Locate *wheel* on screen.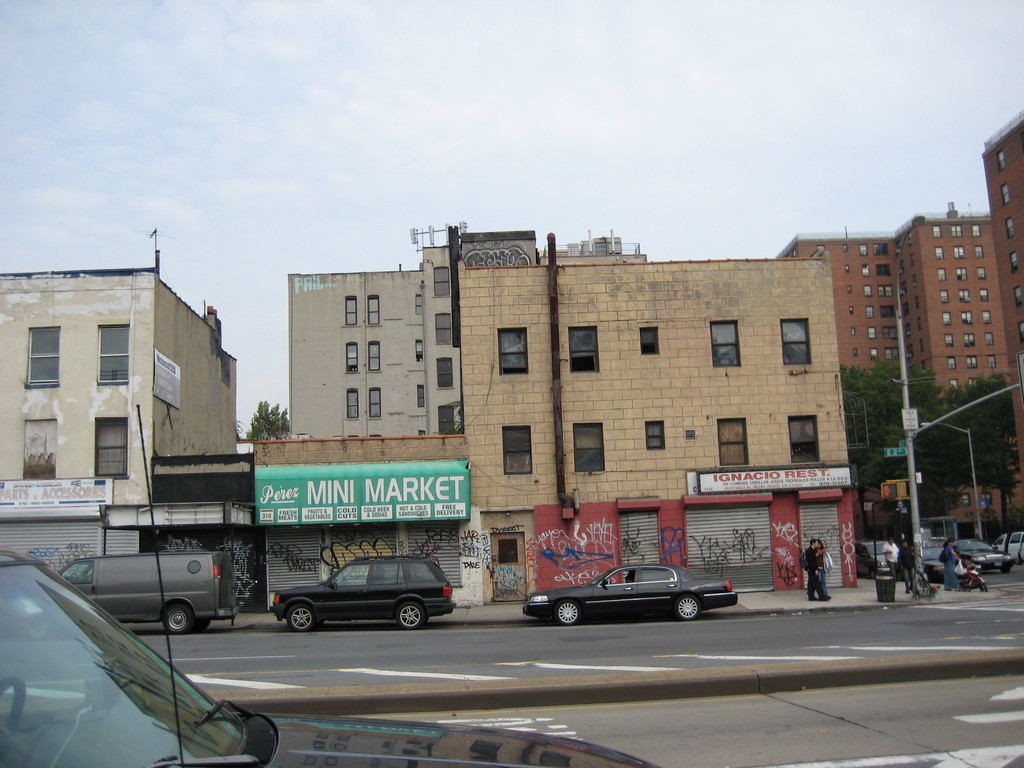
On screen at [397, 602, 423, 628].
